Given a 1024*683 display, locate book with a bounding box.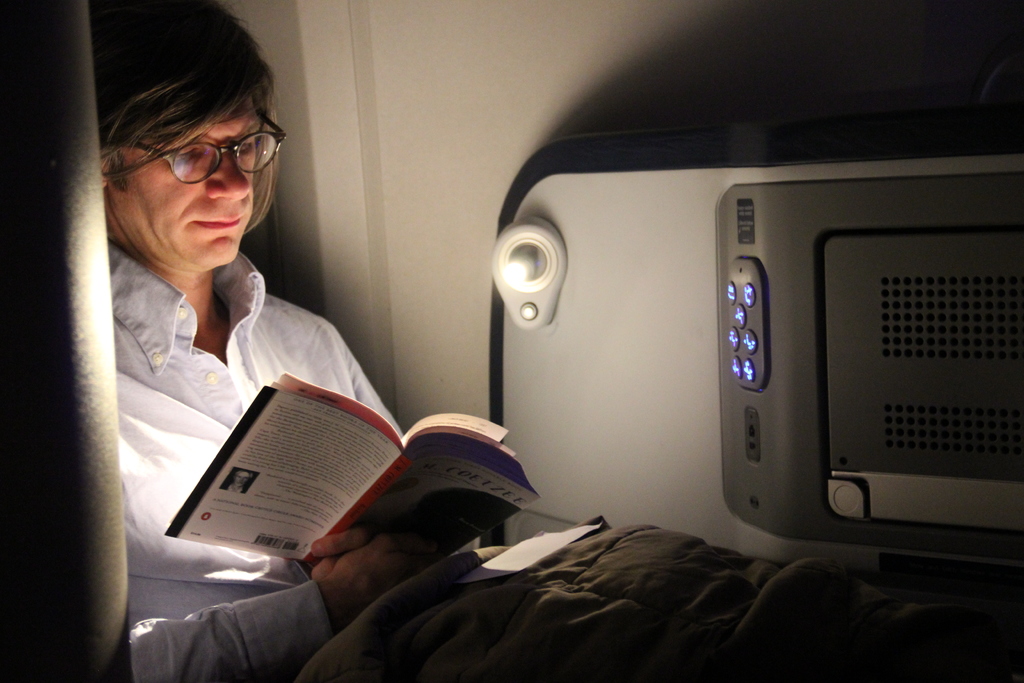
Located: crop(163, 372, 539, 559).
